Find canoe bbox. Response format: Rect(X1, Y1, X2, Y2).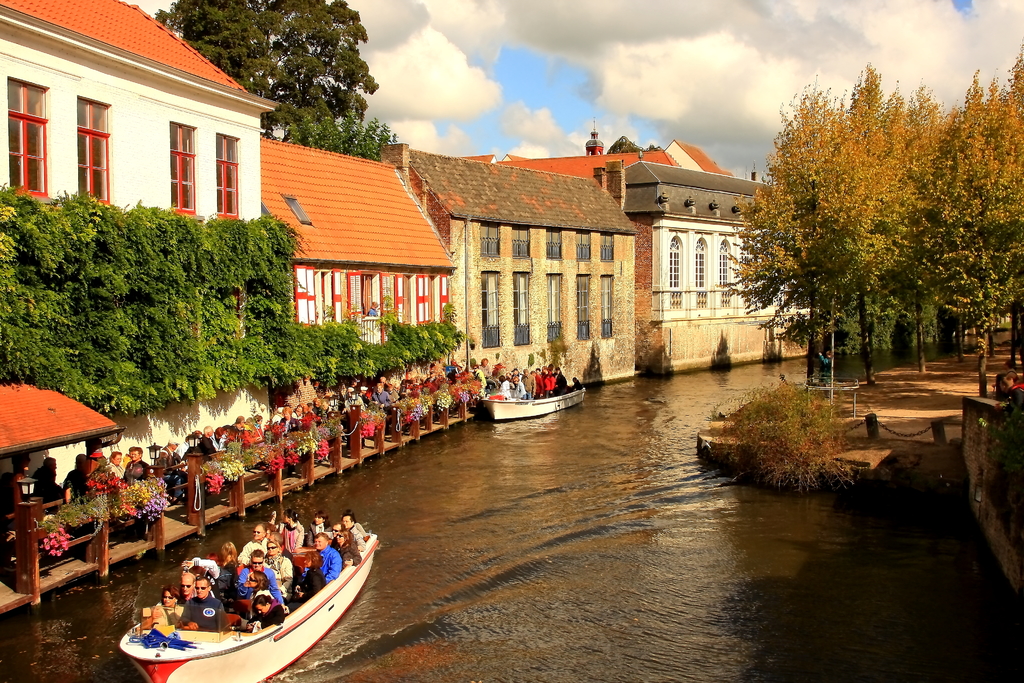
Rect(476, 381, 586, 423).
